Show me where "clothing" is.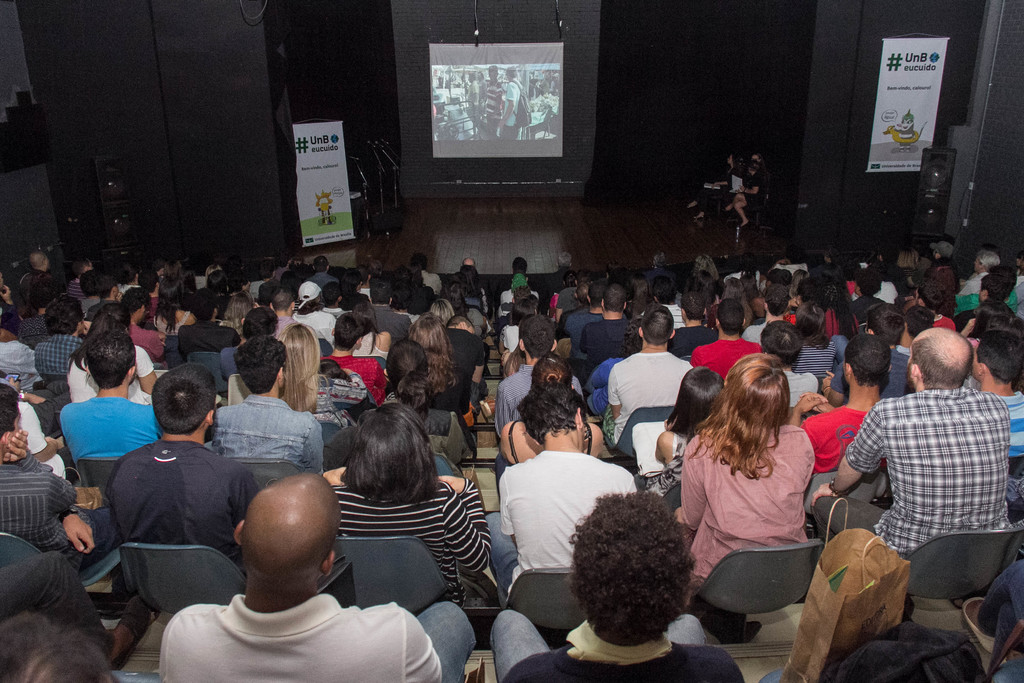
"clothing" is at Rect(337, 479, 495, 591).
